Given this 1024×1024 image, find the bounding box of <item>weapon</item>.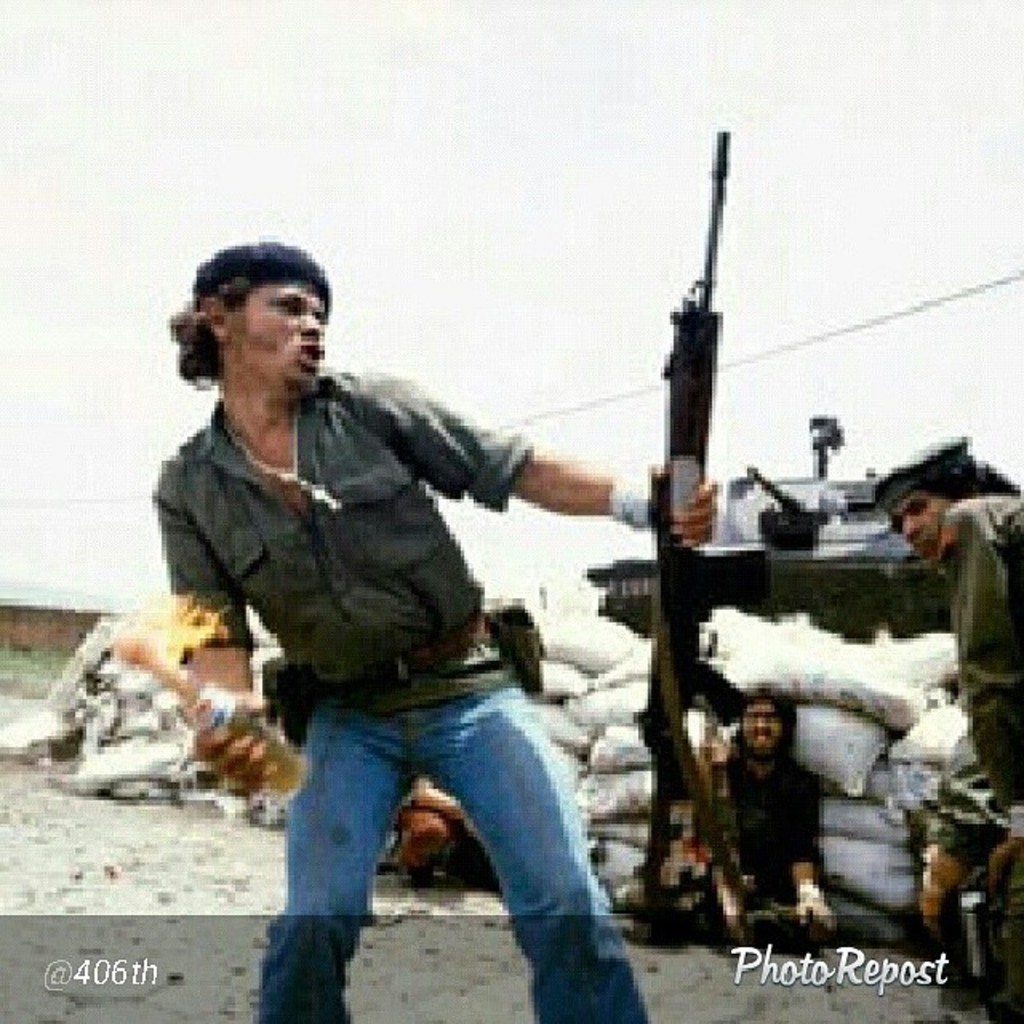
[x1=568, y1=128, x2=819, y2=766].
